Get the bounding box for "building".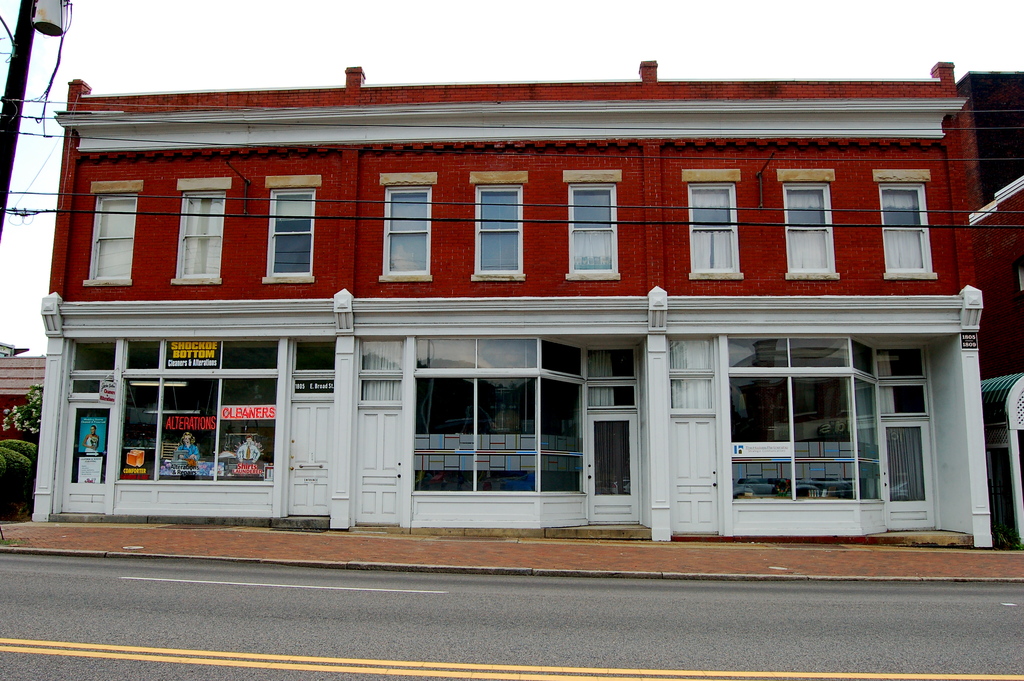
28:77:984:551.
